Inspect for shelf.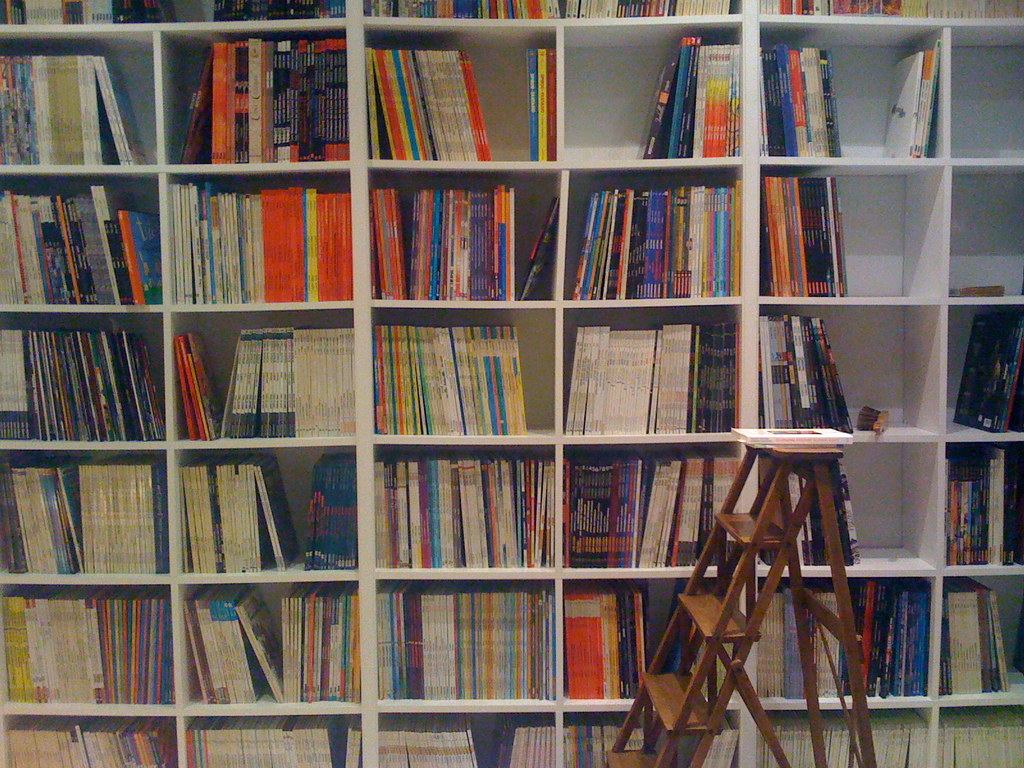
Inspection: (929, 442, 1023, 584).
